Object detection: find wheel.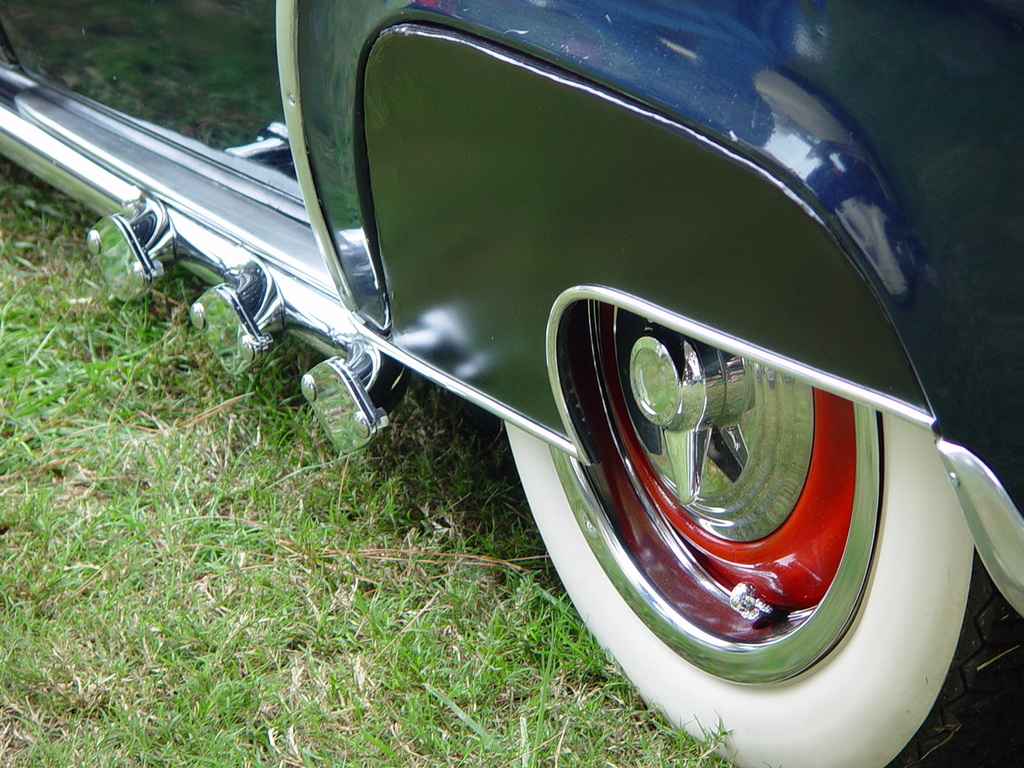
498 294 1023 767.
